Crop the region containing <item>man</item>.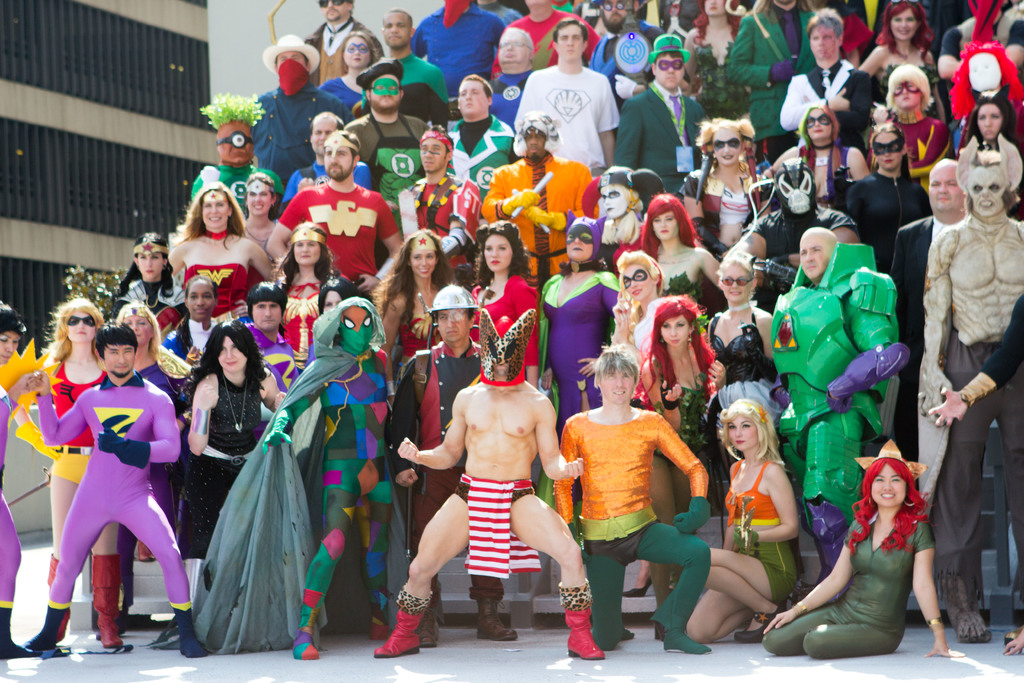
Crop region: pyautogui.locateOnScreen(410, 0, 511, 85).
